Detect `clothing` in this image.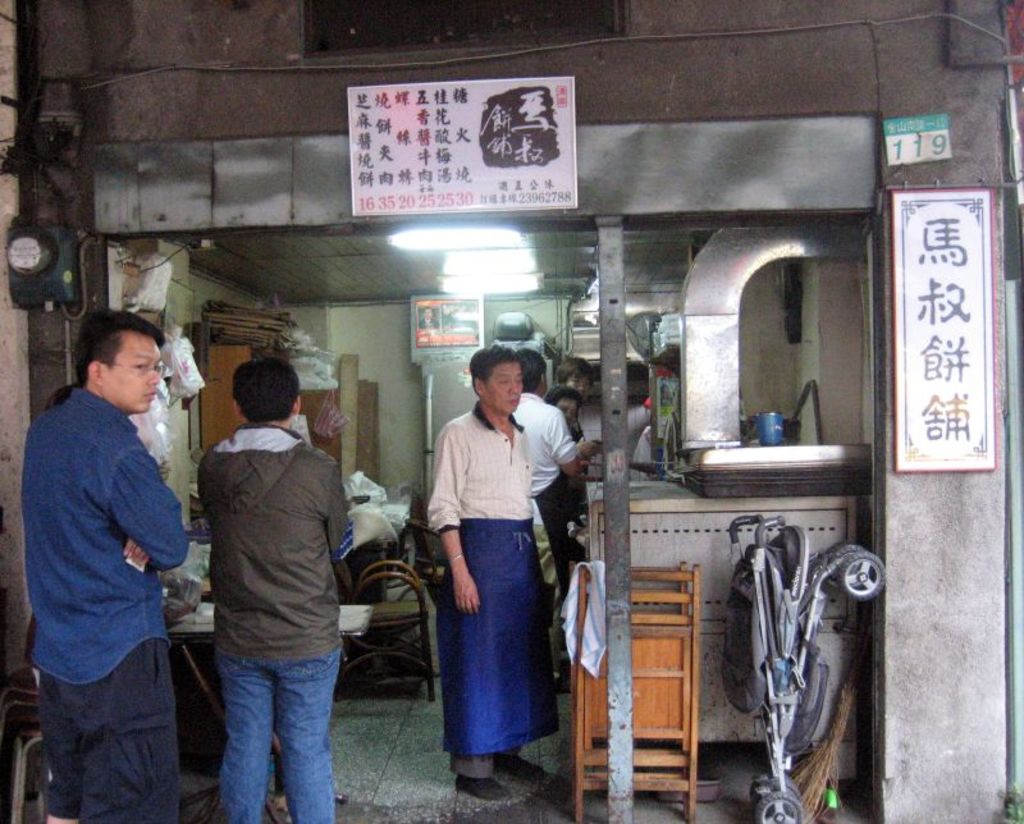
Detection: bbox=[18, 392, 193, 823].
